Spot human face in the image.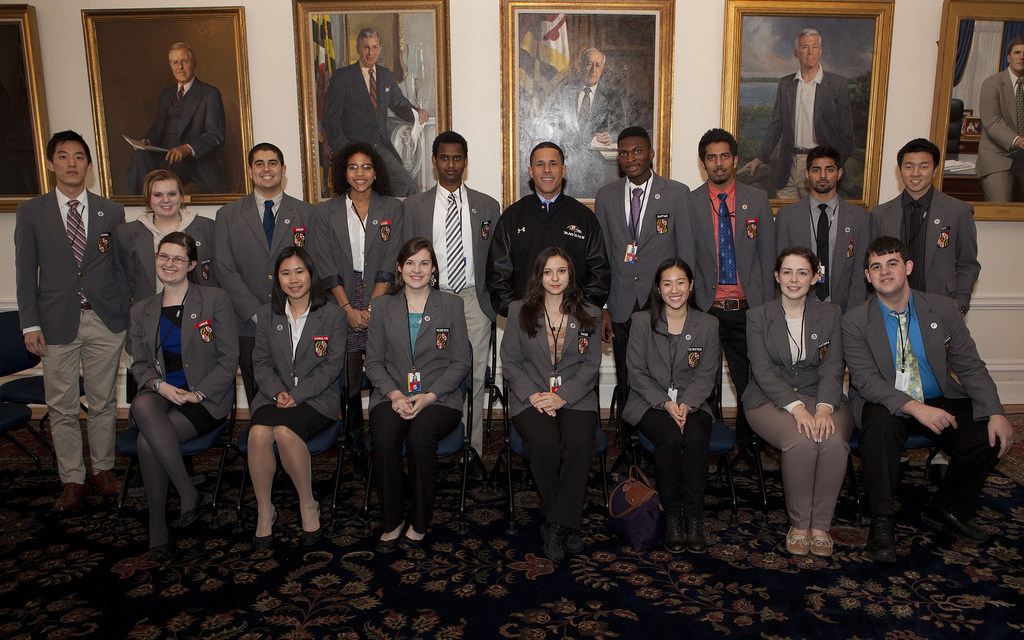
human face found at [703, 145, 735, 184].
